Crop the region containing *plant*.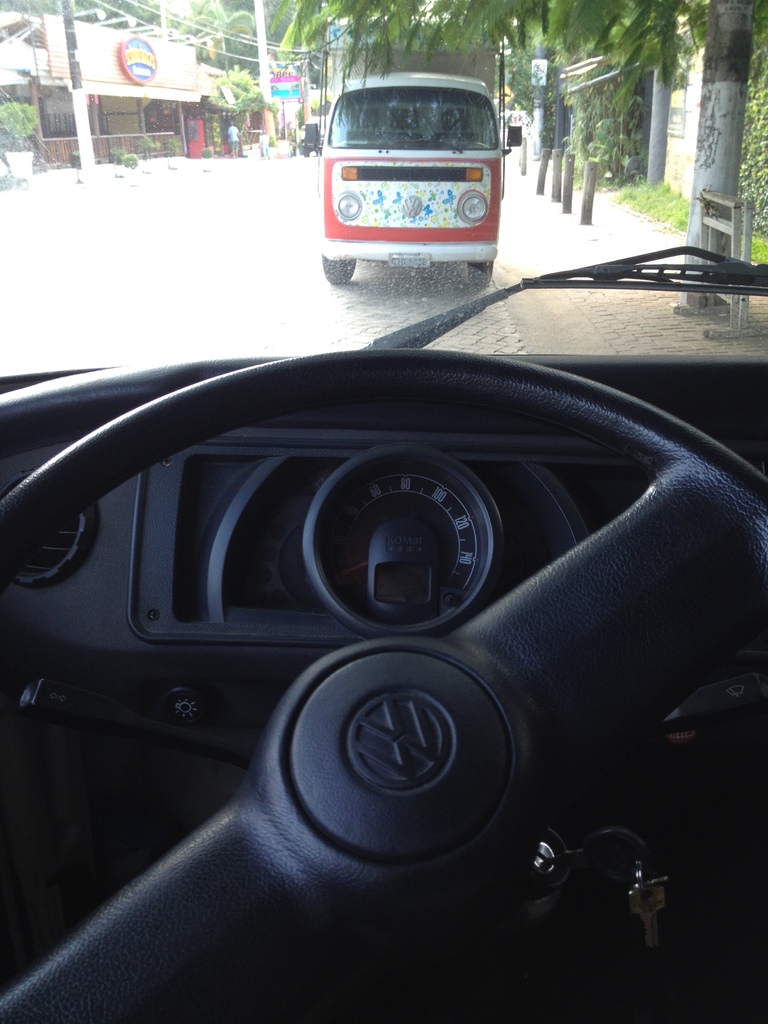
Crop region: region(753, 237, 767, 263).
